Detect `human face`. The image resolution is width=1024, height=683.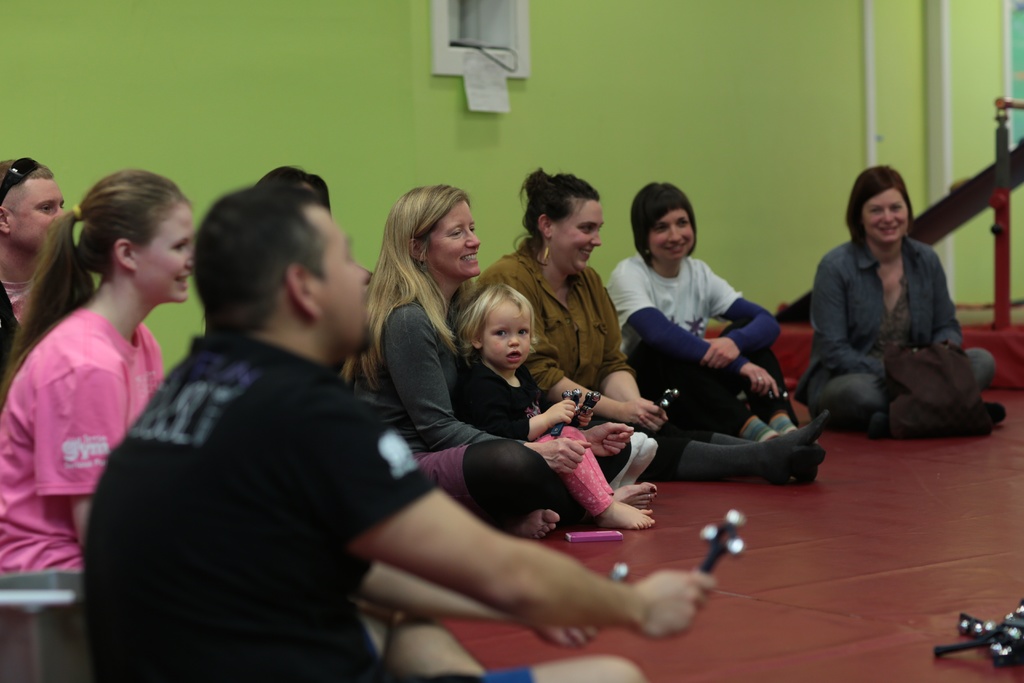
[555, 199, 604, 270].
